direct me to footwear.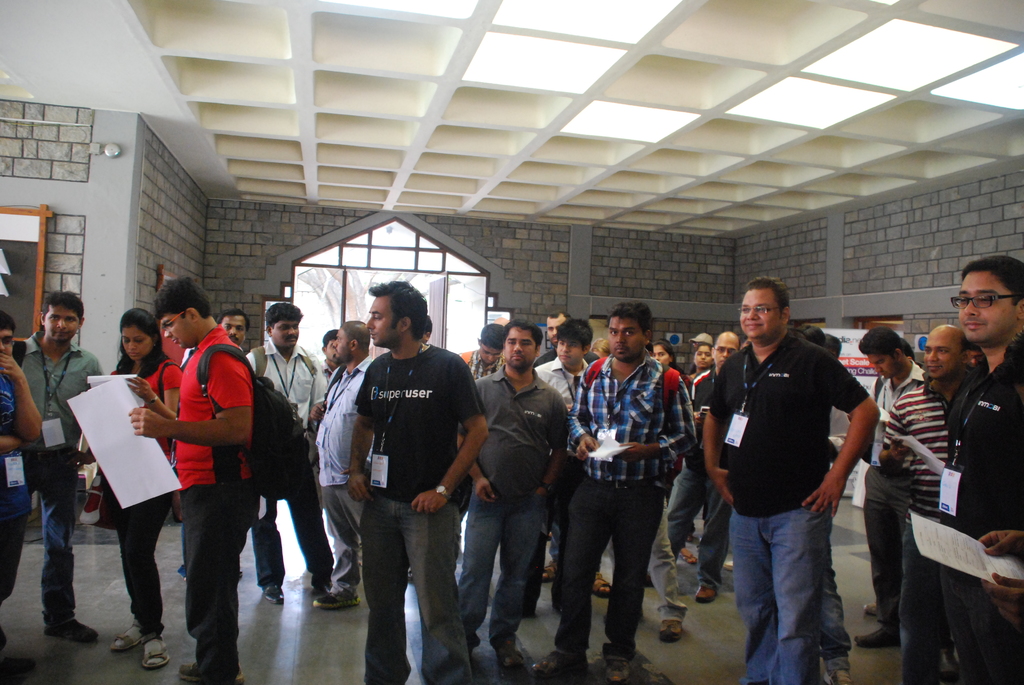
Direction: BBox(607, 647, 640, 684).
